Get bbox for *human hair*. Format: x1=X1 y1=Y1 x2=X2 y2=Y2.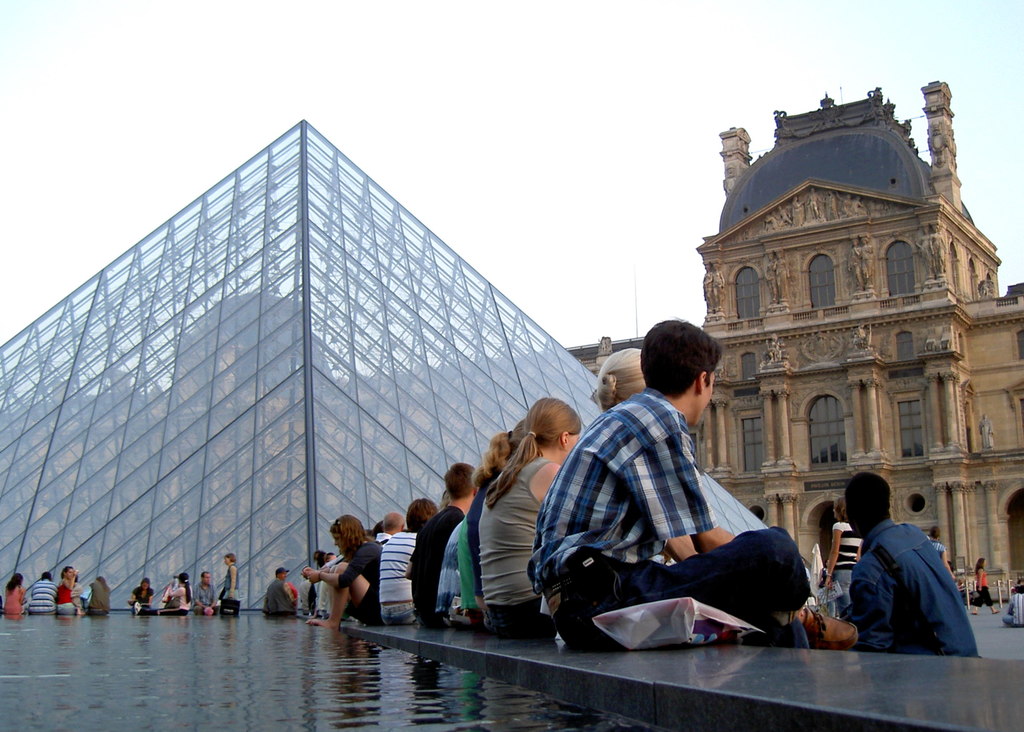
x1=177 y1=573 x2=191 y2=604.
